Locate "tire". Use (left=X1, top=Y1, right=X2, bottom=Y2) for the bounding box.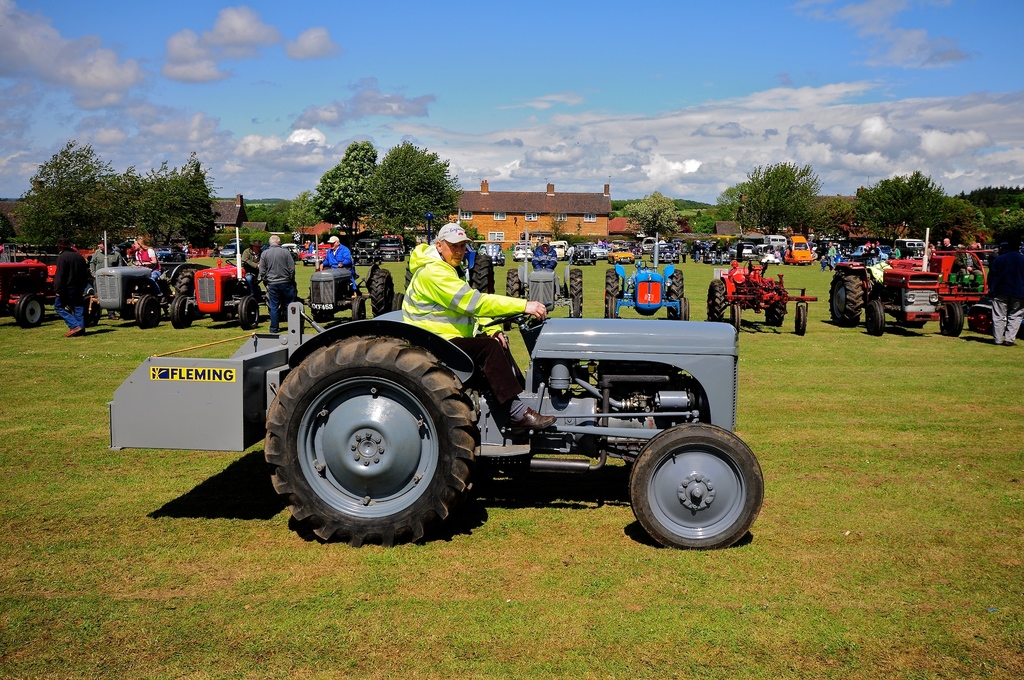
(left=265, top=334, right=484, bottom=546).
